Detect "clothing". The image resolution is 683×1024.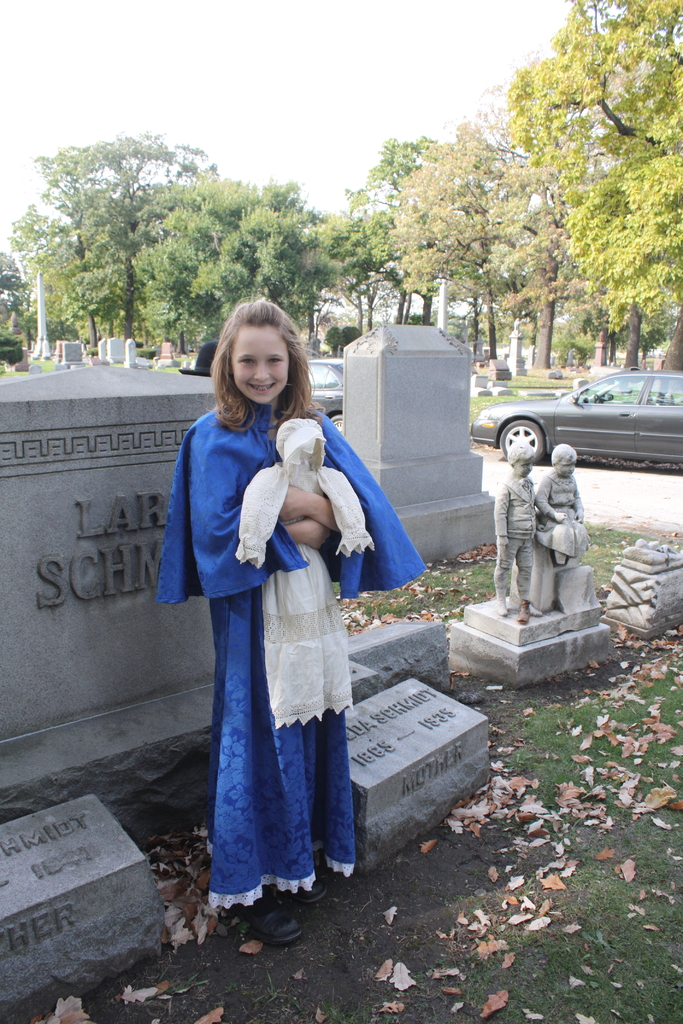
BBox(228, 413, 381, 732).
